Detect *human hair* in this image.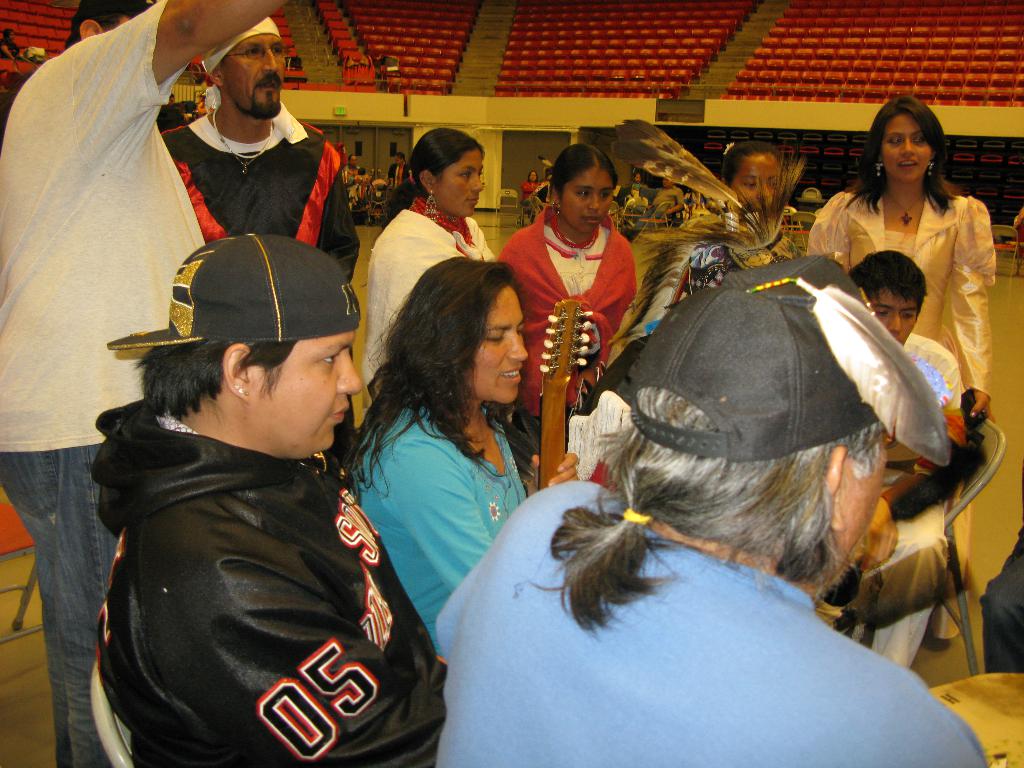
Detection: [525,388,883,644].
